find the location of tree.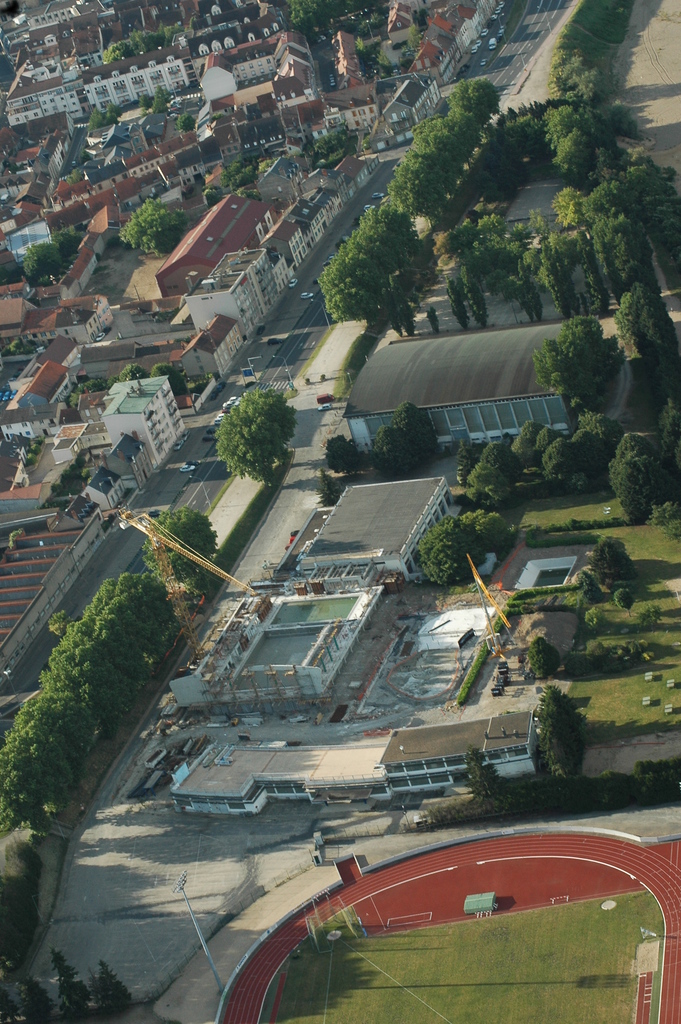
Location: box=[64, 168, 84, 182].
